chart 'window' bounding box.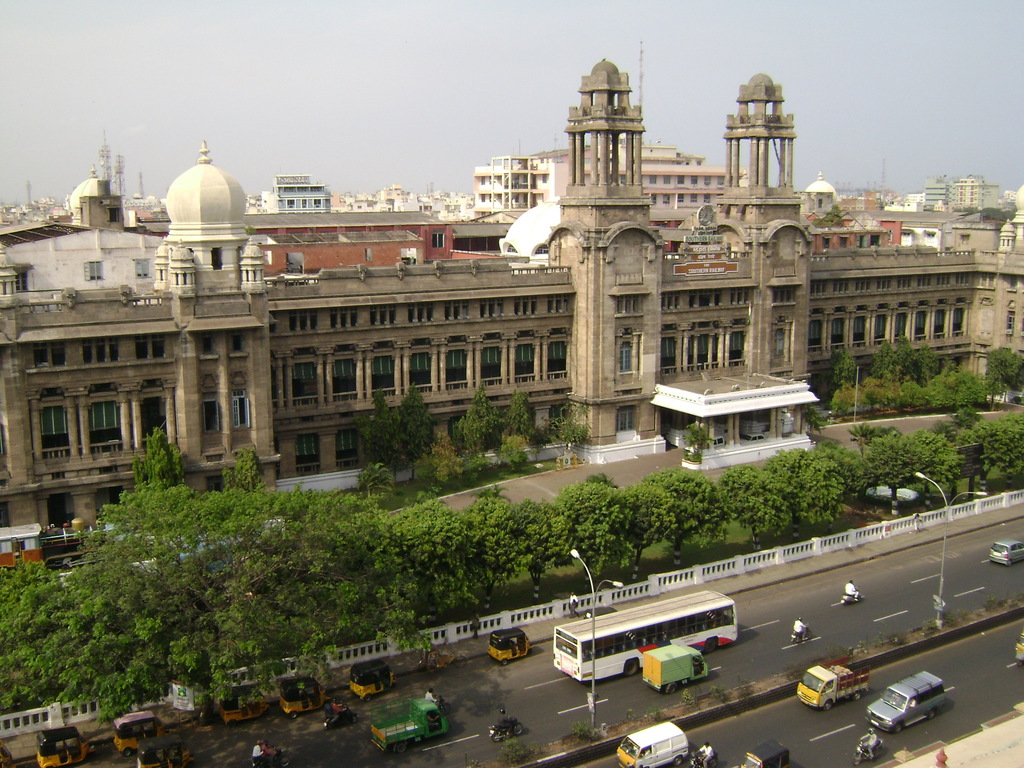
Charted: x1=852, y1=278, x2=871, y2=293.
